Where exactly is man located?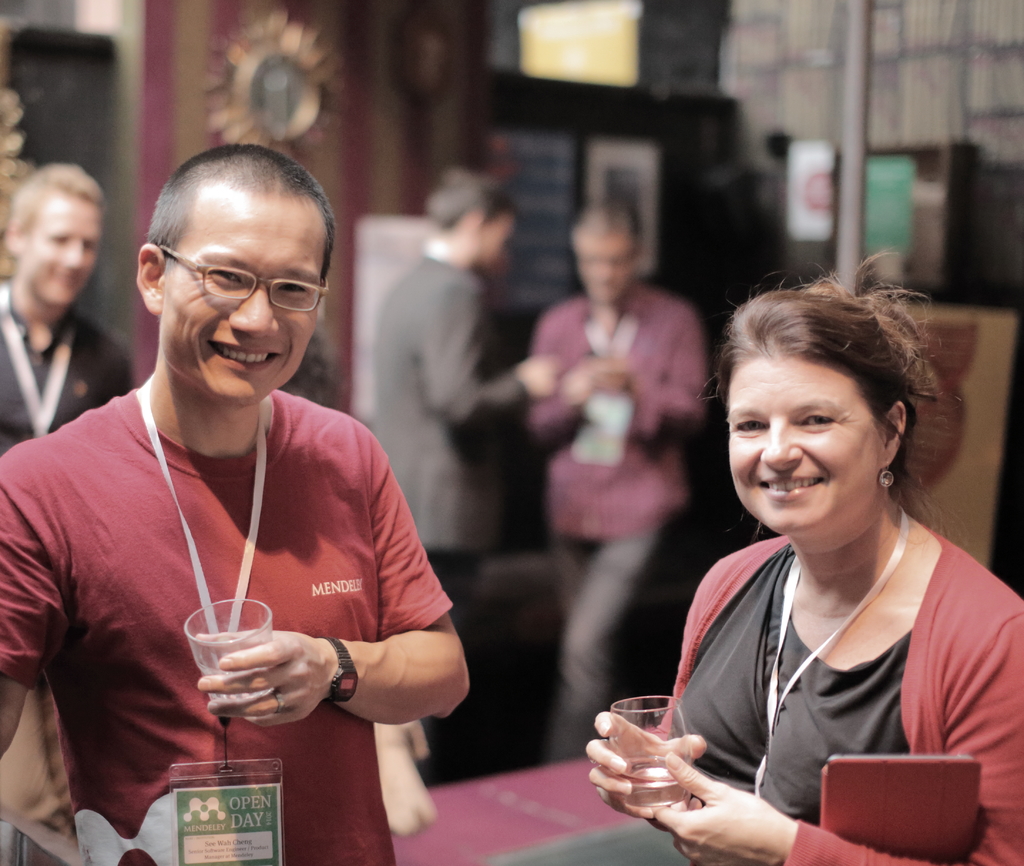
Its bounding box is Rect(12, 142, 490, 856).
